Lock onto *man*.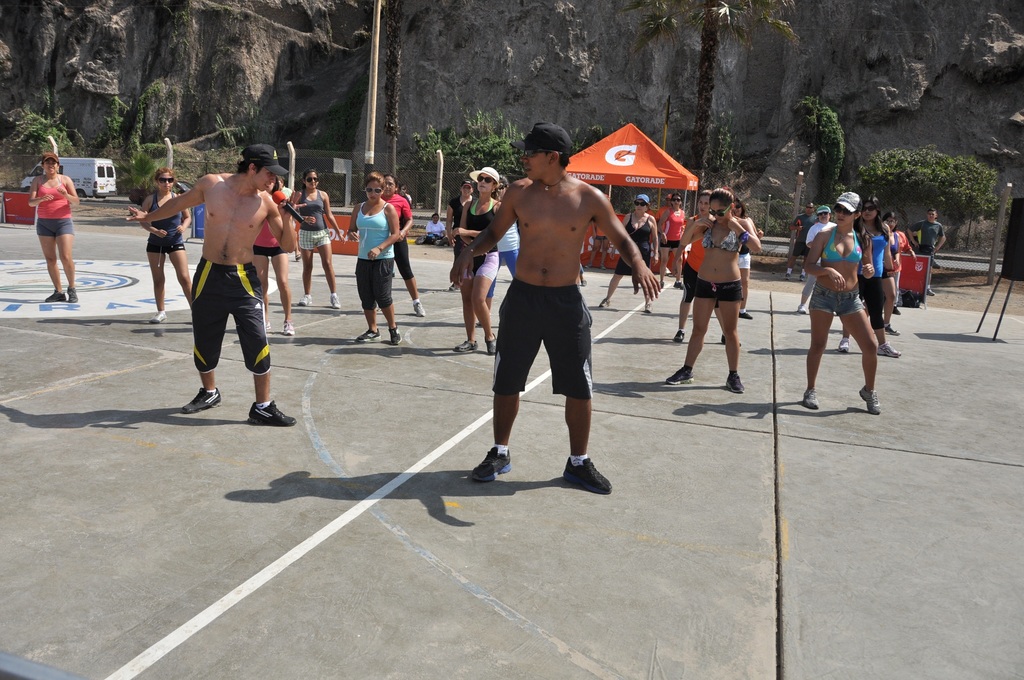
Locked: rect(126, 144, 308, 425).
